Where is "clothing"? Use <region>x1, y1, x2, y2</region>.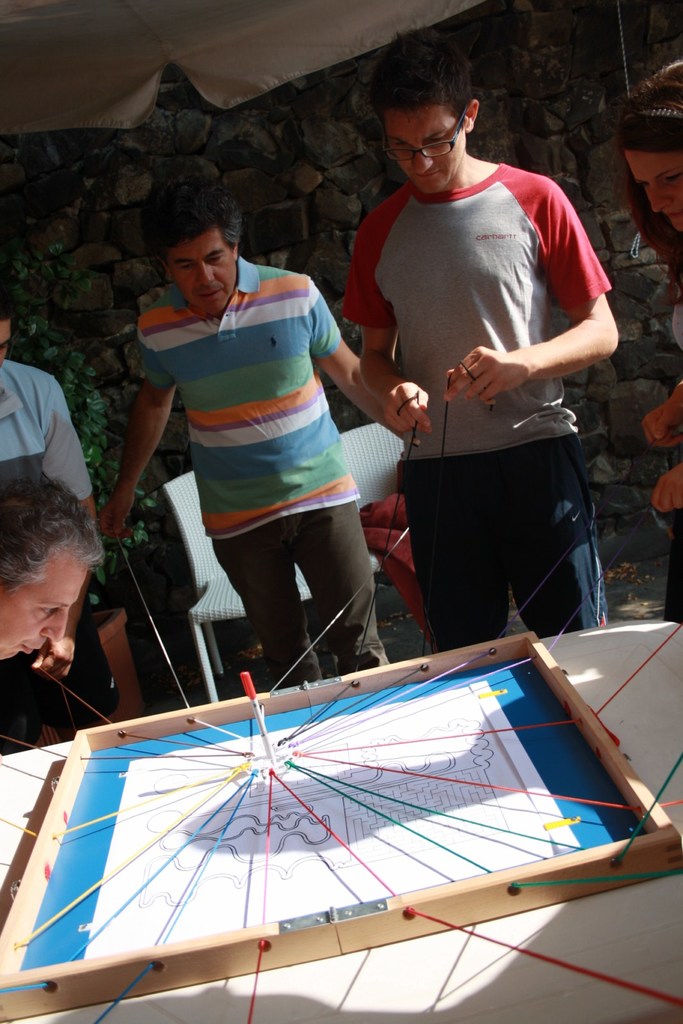
<region>138, 252, 386, 688</region>.
